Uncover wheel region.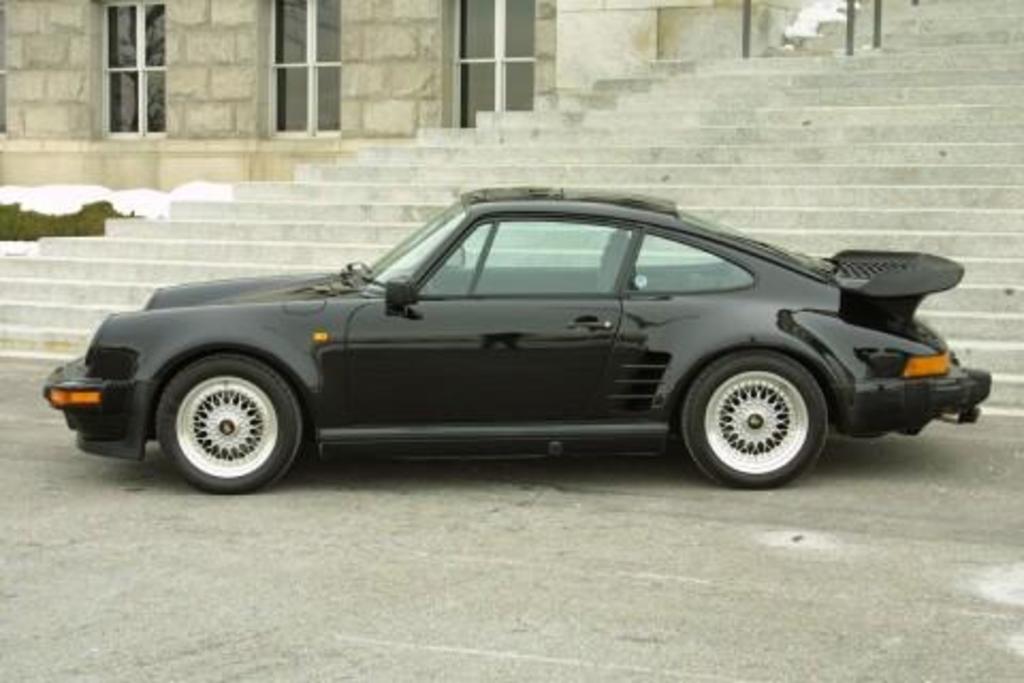
Uncovered: [left=147, top=352, right=307, bottom=497].
